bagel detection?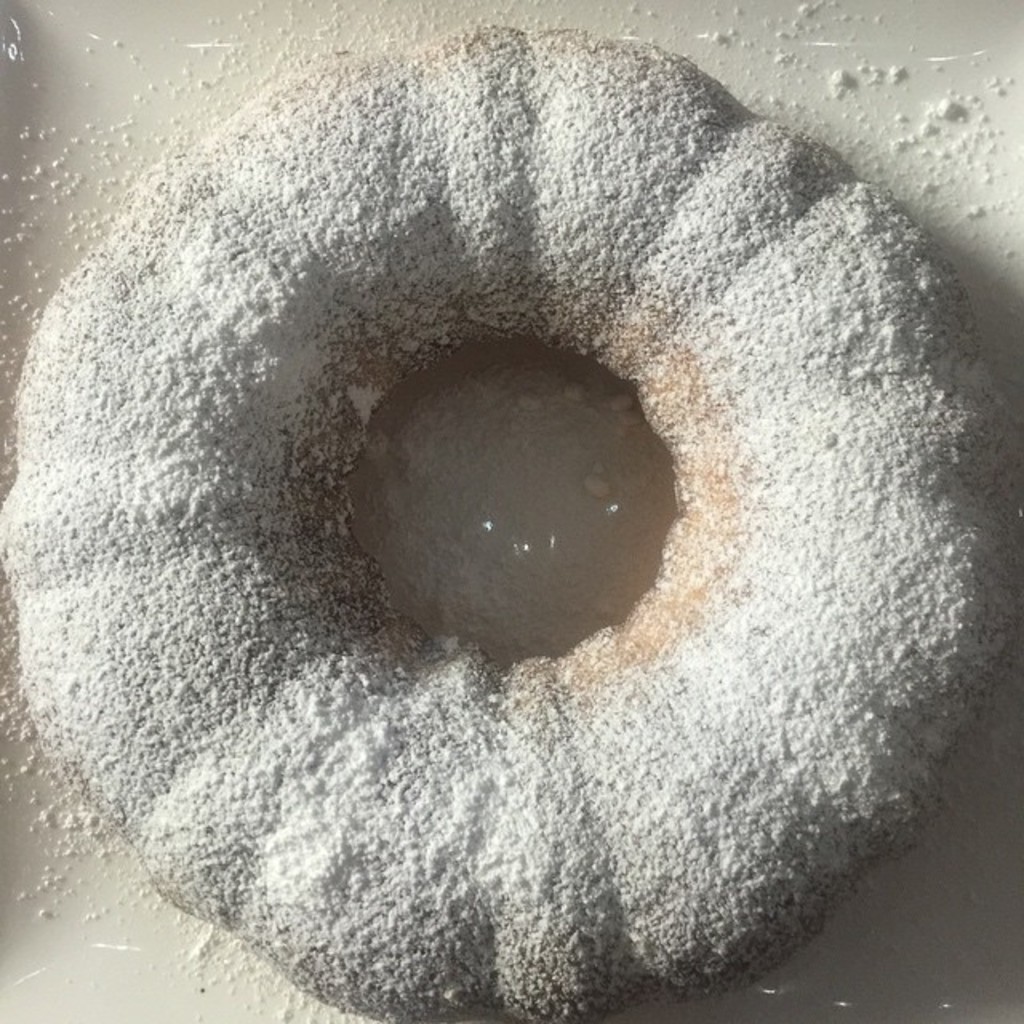
(0,34,1011,1011)
